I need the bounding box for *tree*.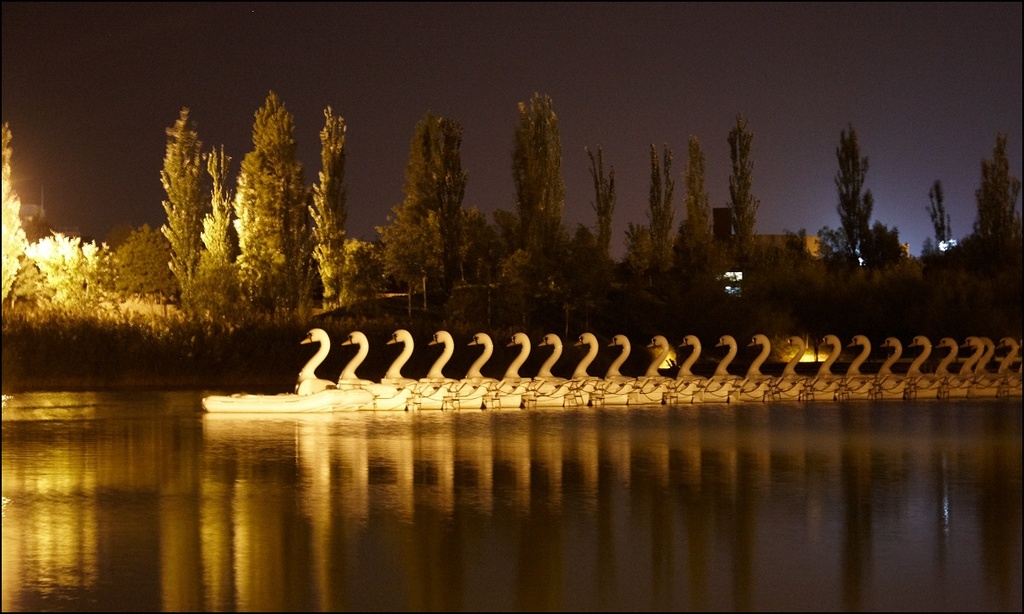
Here it is: 145 91 350 330.
